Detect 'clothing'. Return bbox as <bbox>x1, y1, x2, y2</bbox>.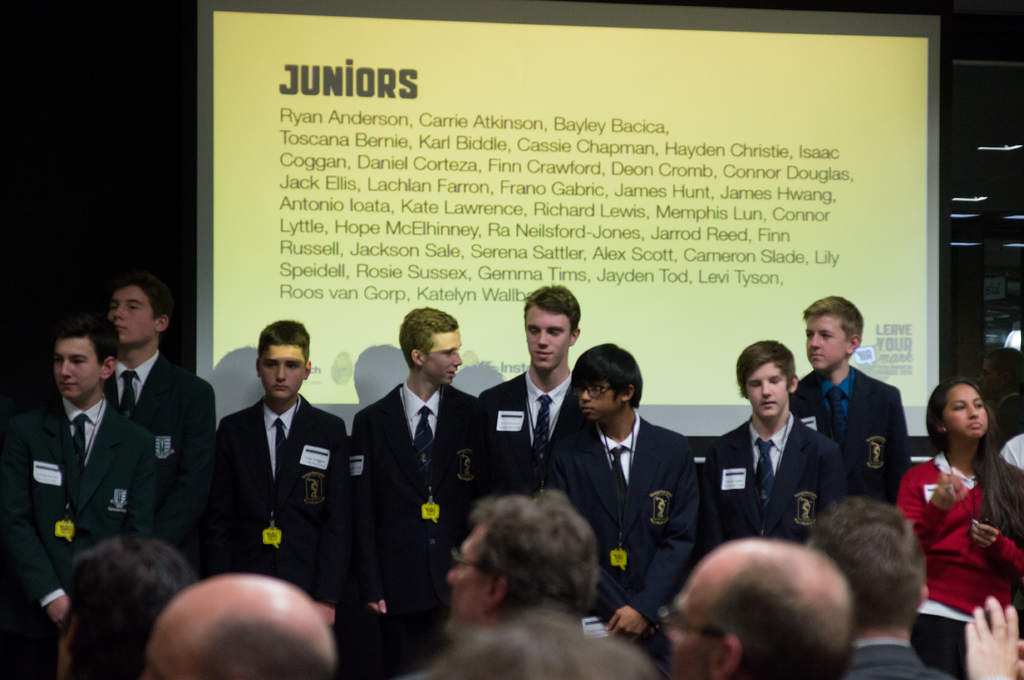
<bbox>790, 360, 917, 506</bbox>.
